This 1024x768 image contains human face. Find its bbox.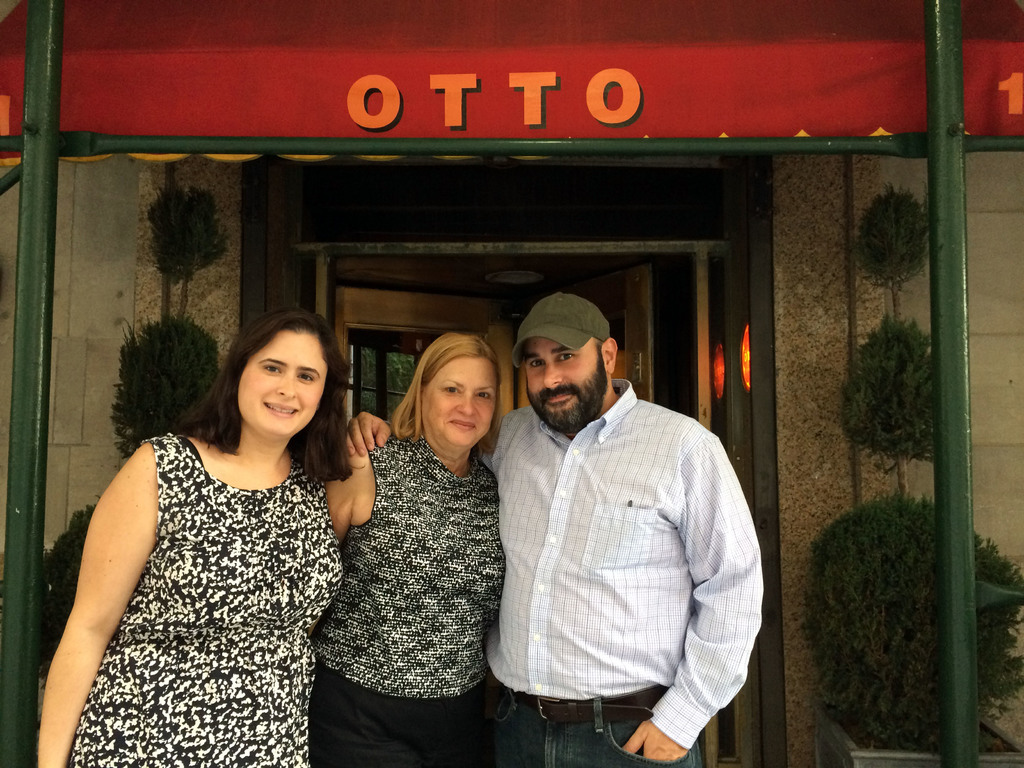
rect(424, 362, 501, 450).
